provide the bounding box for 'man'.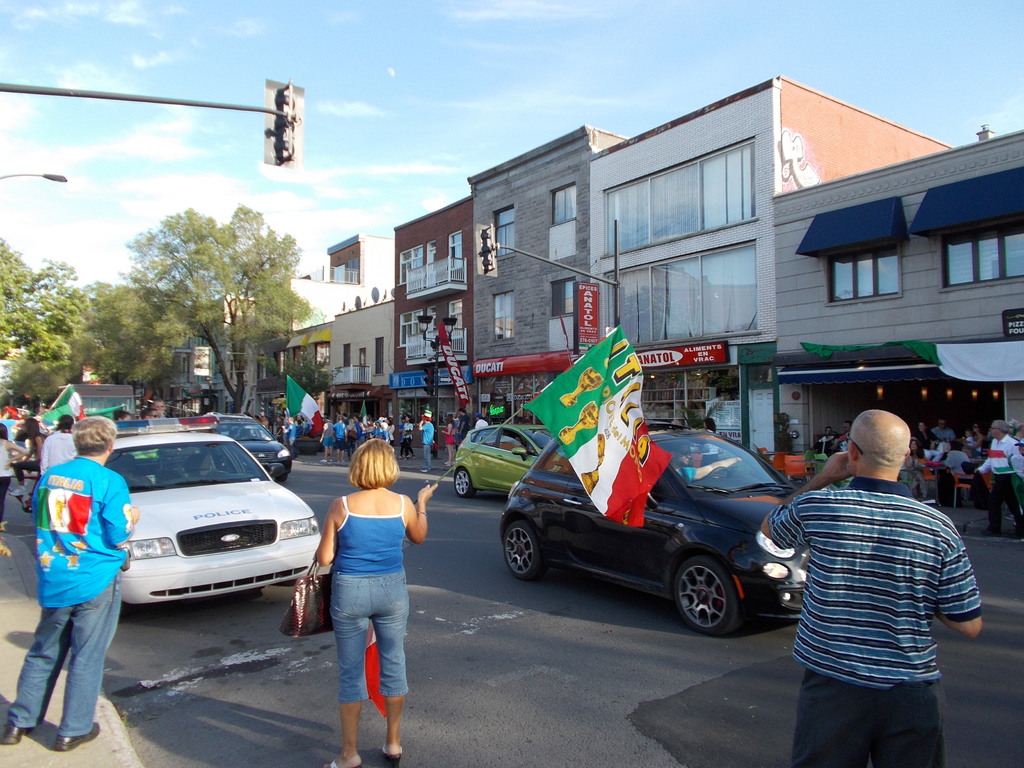
<bbox>153, 396, 168, 422</bbox>.
